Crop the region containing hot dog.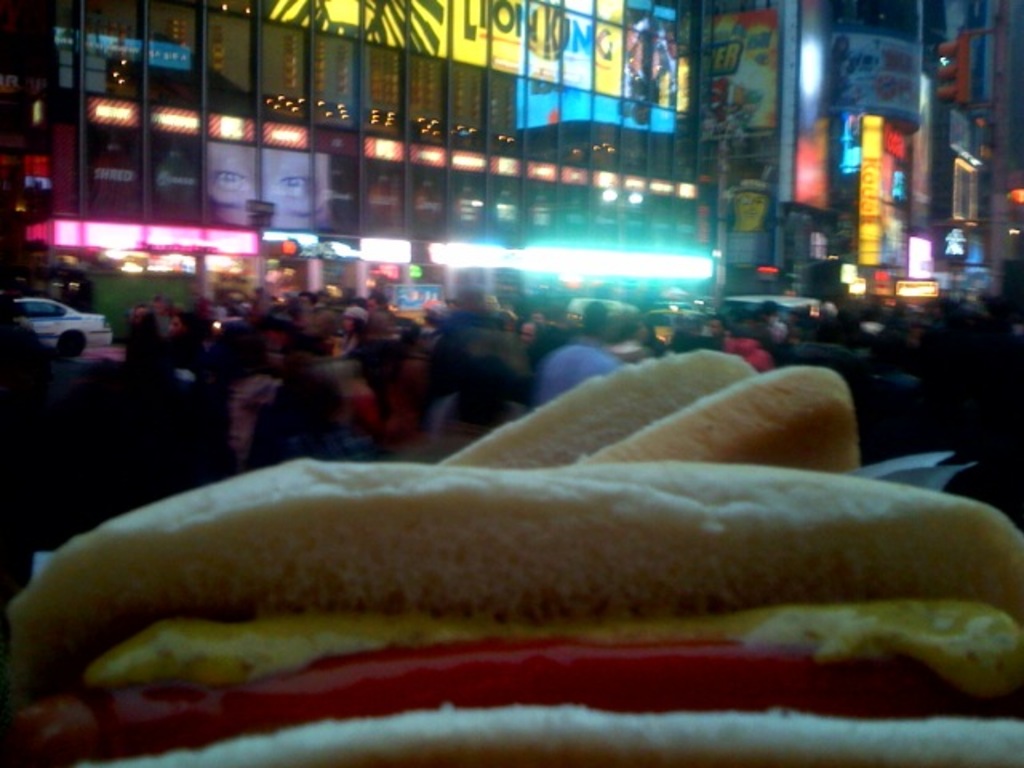
Crop region: 0 464 1022 766.
